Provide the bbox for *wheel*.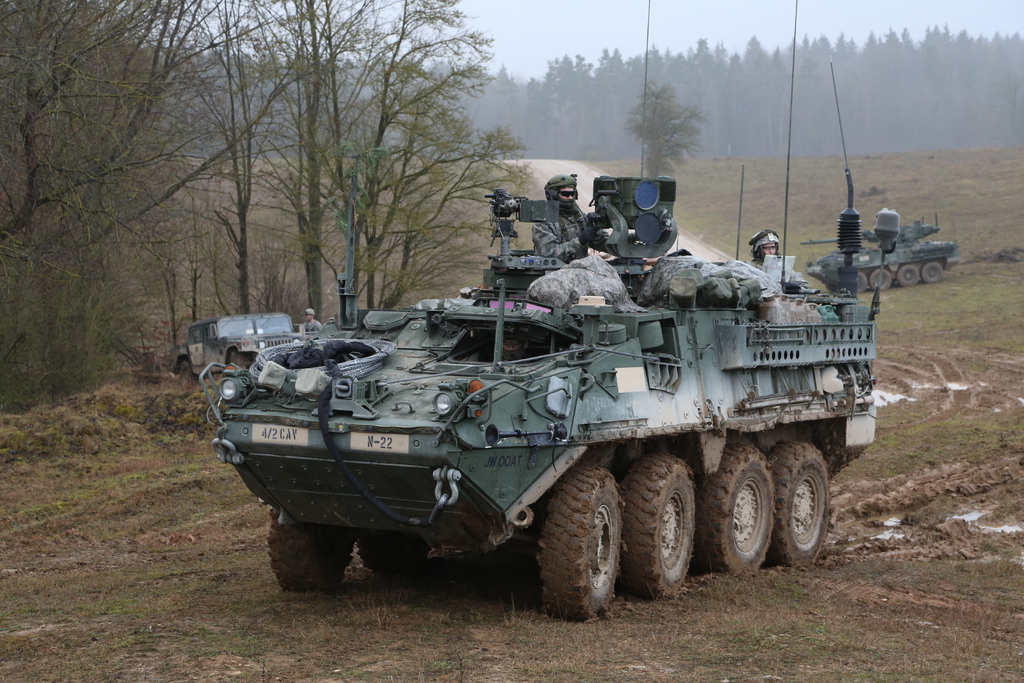
bbox(866, 267, 895, 287).
